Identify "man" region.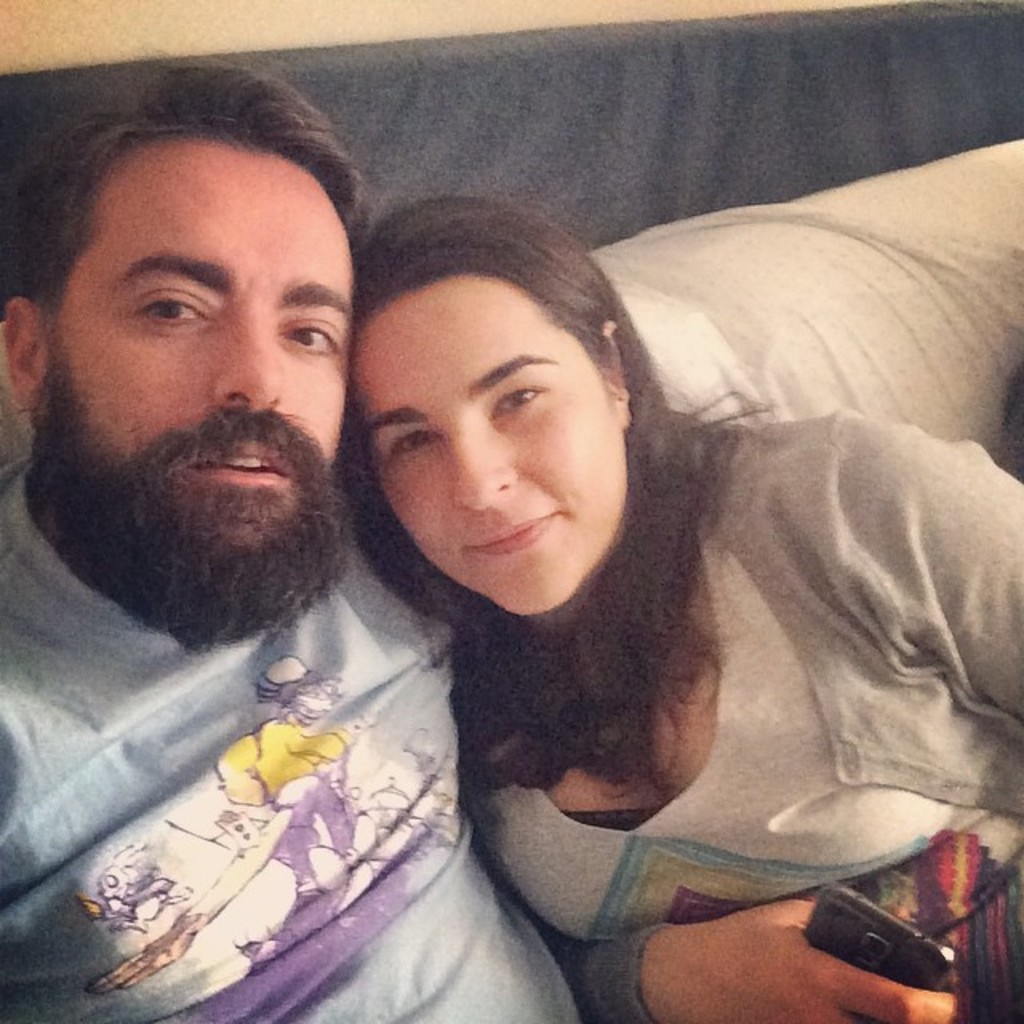
Region: (left=0, top=58, right=584, bottom=1022).
